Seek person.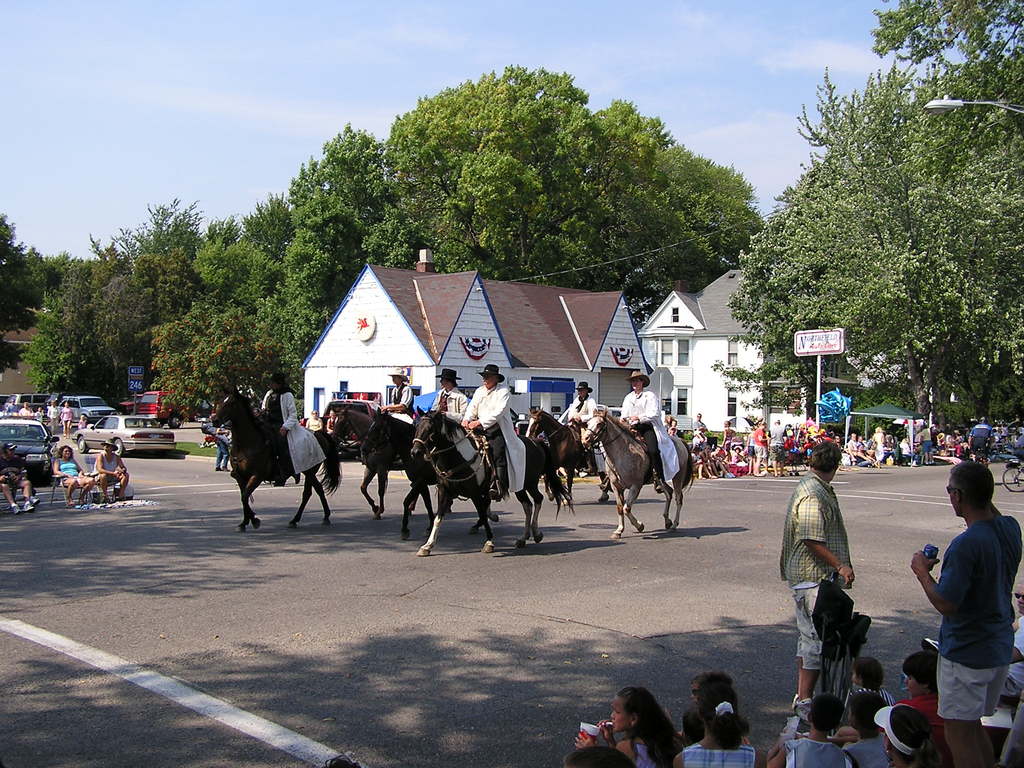
<box>326,407,341,432</box>.
